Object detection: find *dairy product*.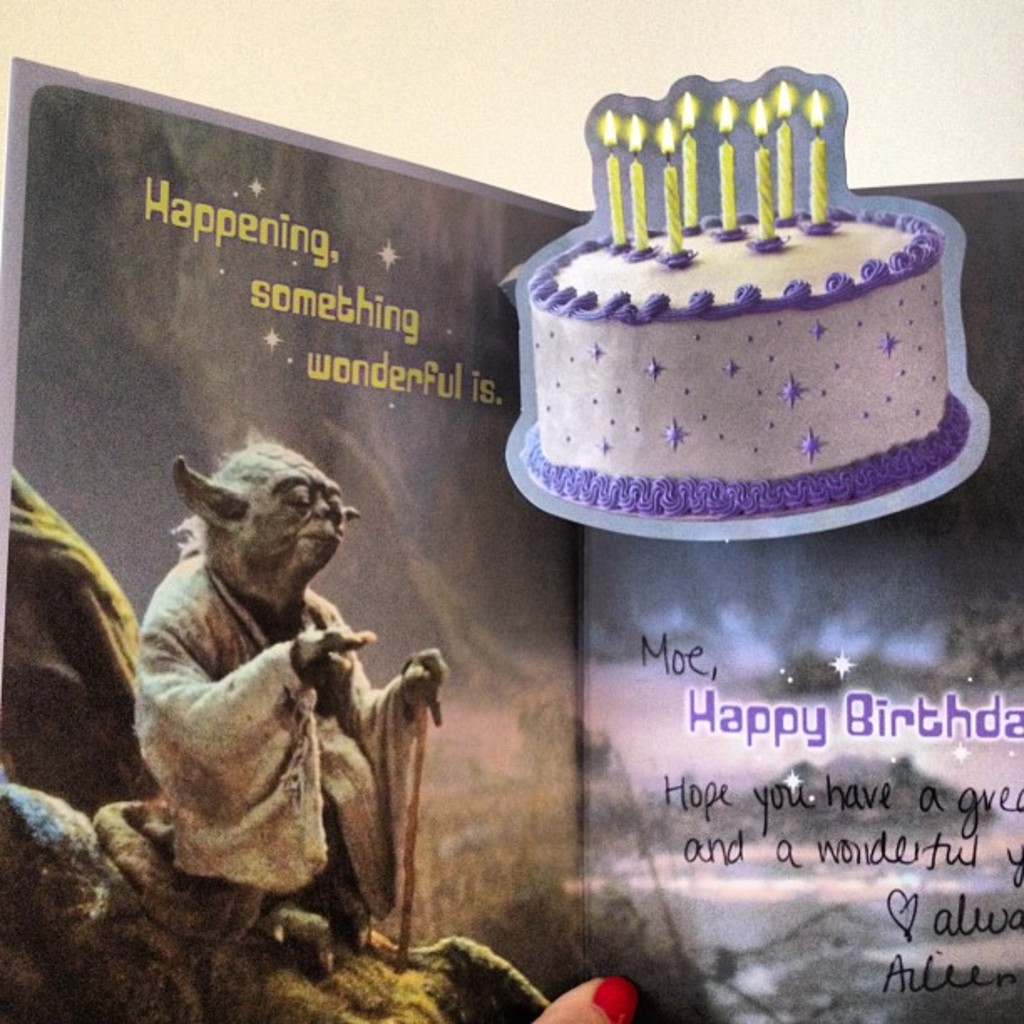
514,207,967,527.
